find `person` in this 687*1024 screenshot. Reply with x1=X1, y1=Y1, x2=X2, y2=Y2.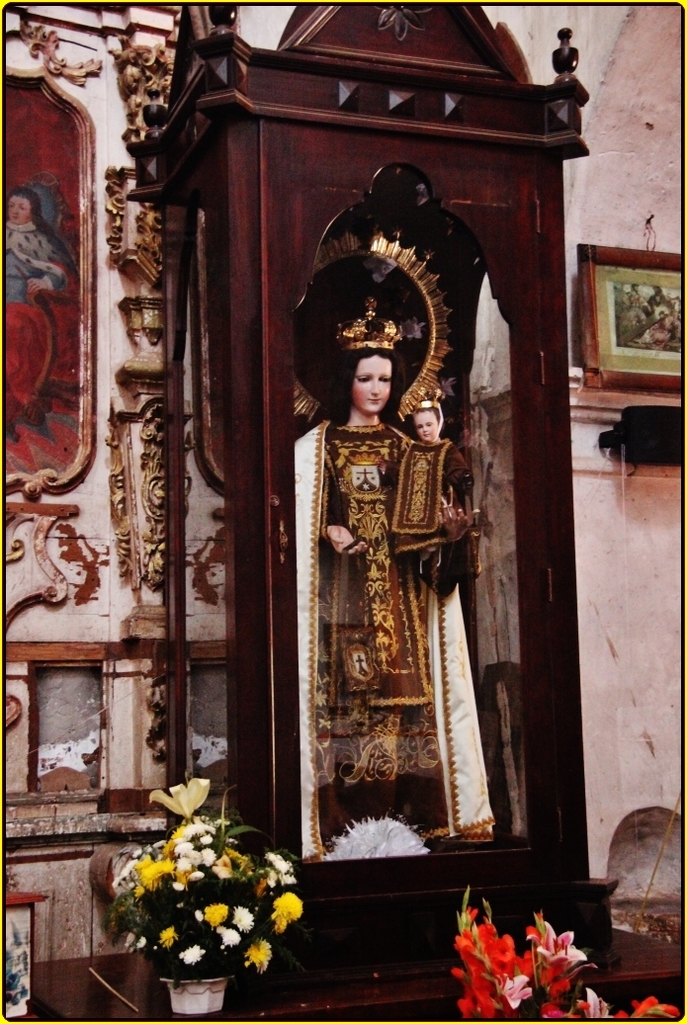
x1=0, y1=182, x2=64, y2=303.
